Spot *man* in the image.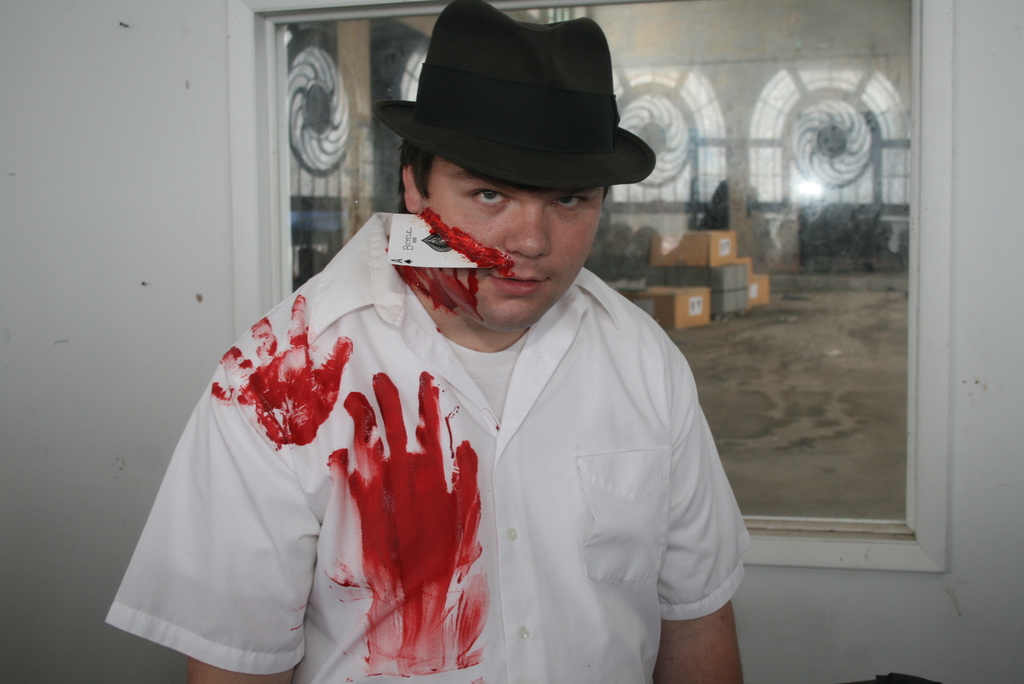
*man* found at select_region(115, 31, 775, 675).
